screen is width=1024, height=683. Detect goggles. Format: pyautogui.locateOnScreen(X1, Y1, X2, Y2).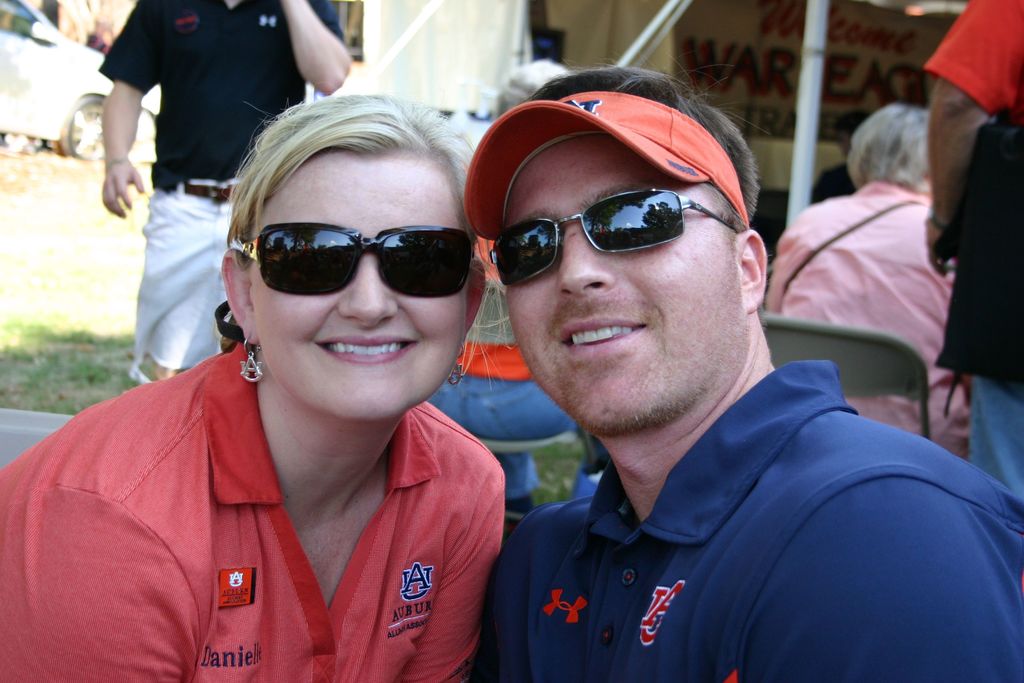
pyautogui.locateOnScreen(486, 186, 739, 288).
